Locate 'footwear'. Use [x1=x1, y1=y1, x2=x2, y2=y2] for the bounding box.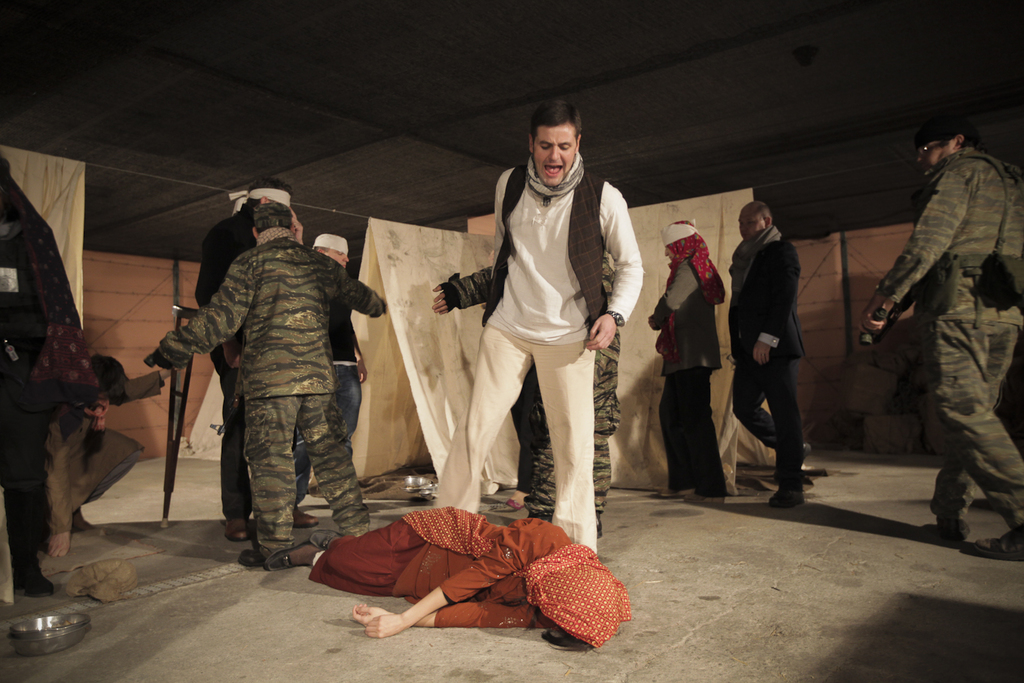
[x1=765, y1=494, x2=806, y2=511].
